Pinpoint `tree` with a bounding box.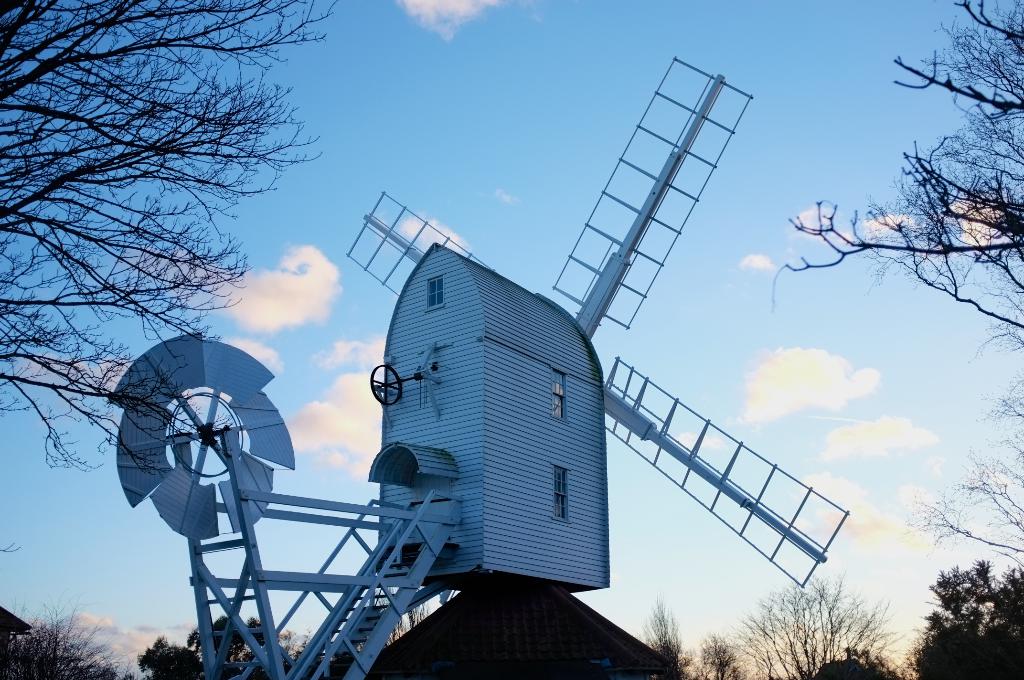
{"x1": 140, "y1": 617, "x2": 309, "y2": 679}.
